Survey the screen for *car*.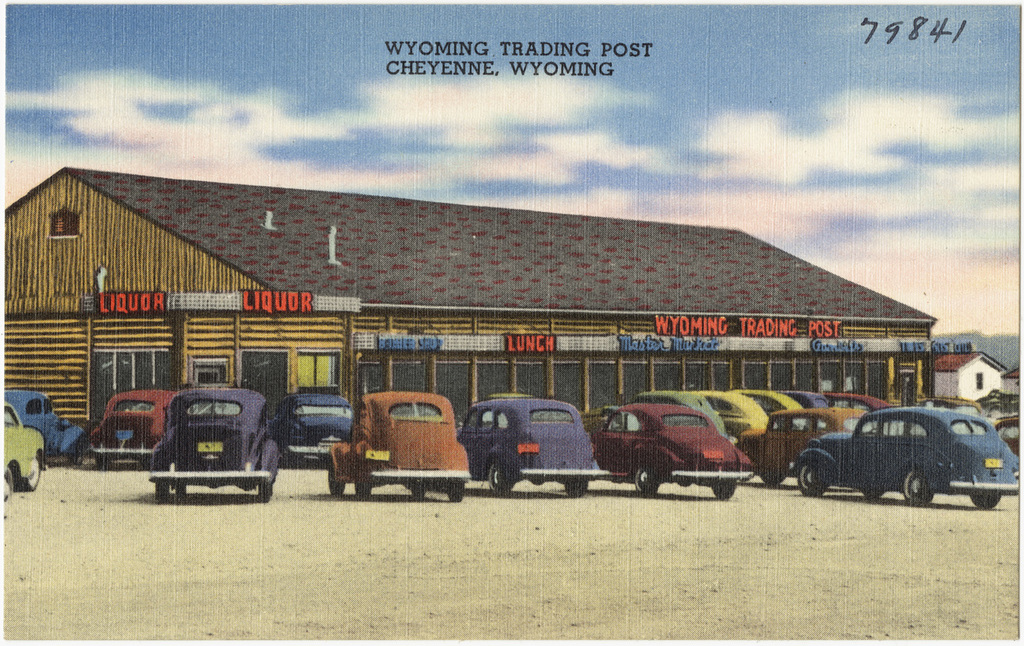
Survey found: box=[585, 398, 758, 501].
